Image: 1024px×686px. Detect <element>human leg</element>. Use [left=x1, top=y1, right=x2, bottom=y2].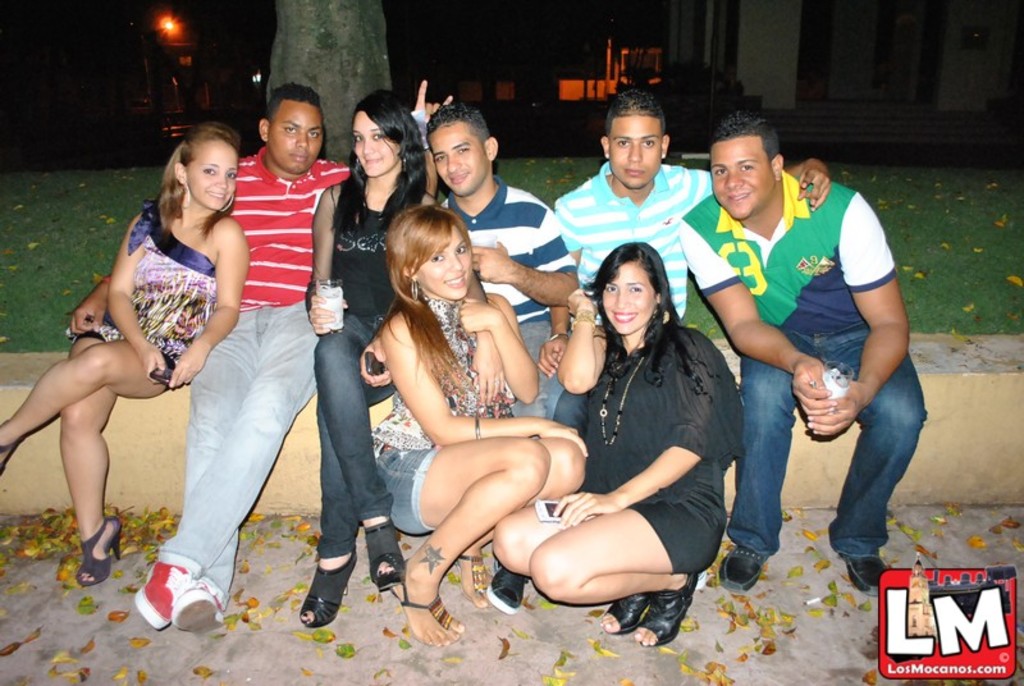
[left=716, top=143, right=759, bottom=216].
